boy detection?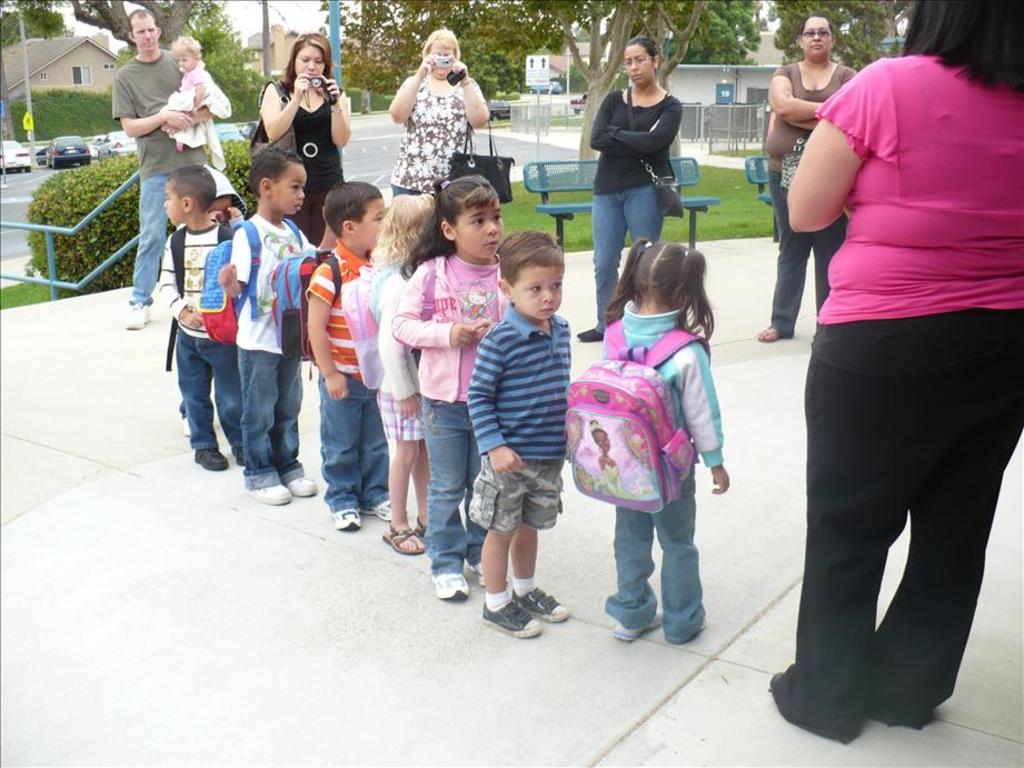
left=219, top=147, right=339, bottom=507
